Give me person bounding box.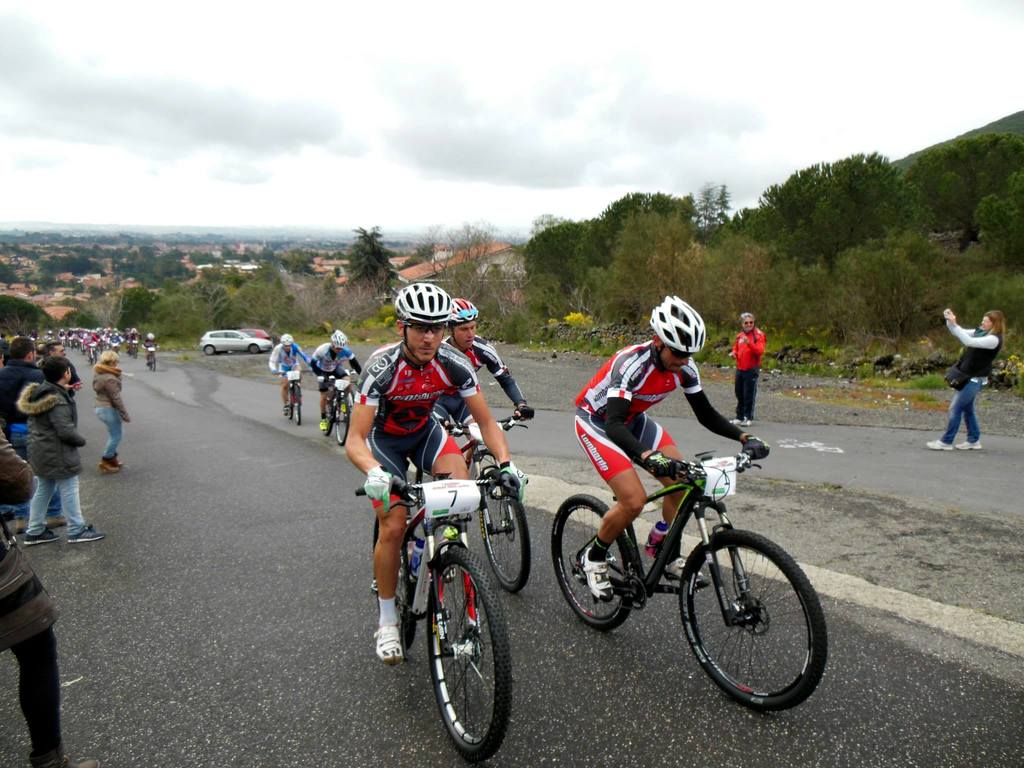
detection(270, 333, 307, 417).
